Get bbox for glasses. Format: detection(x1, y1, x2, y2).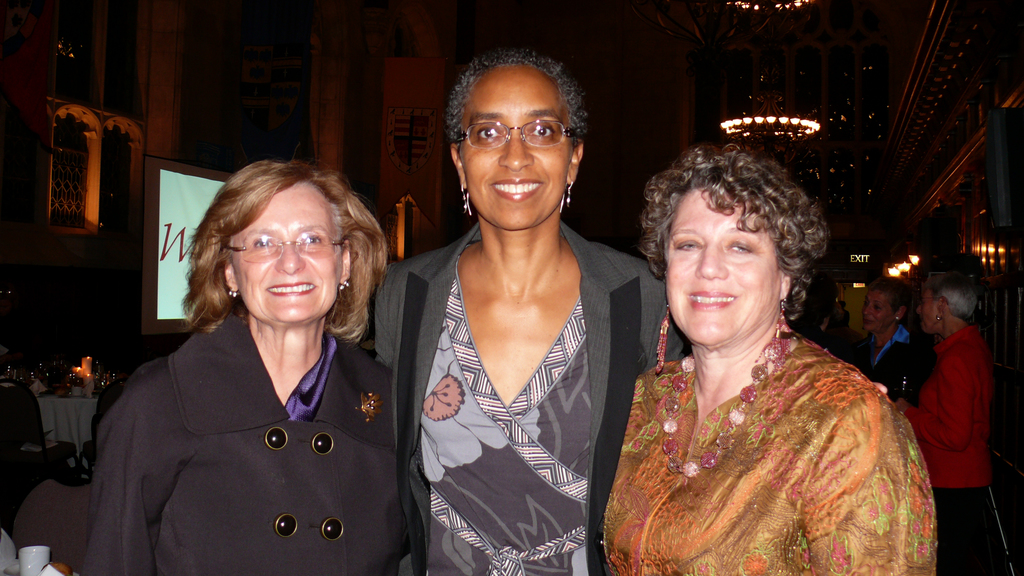
detection(216, 230, 348, 265).
